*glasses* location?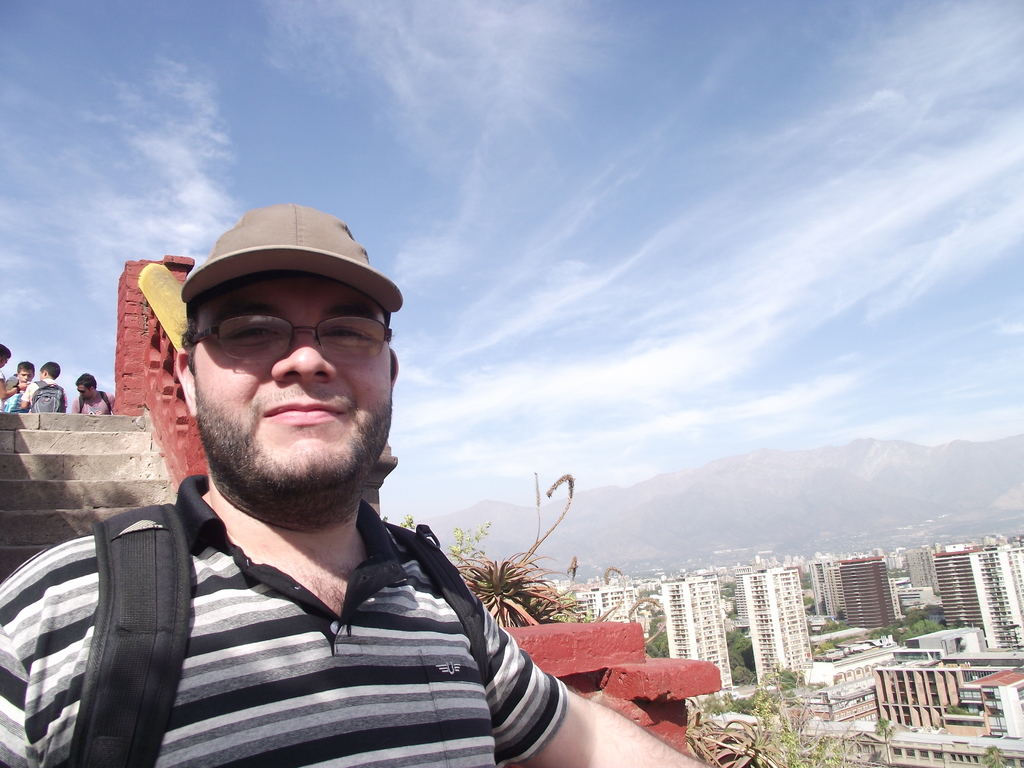
select_region(171, 310, 388, 367)
